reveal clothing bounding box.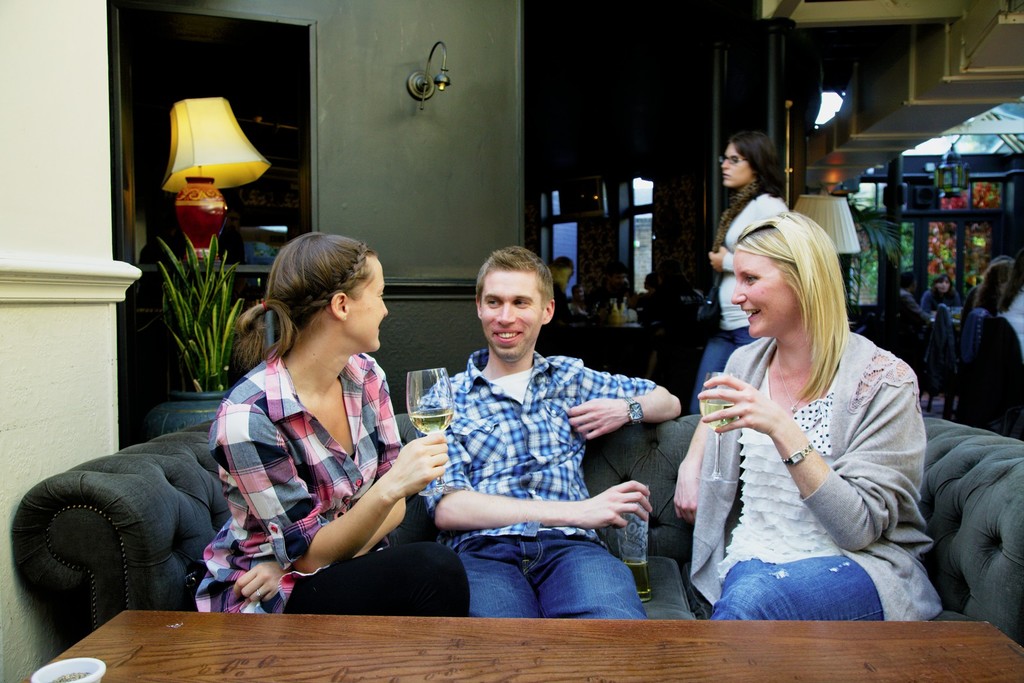
Revealed: {"x1": 670, "y1": 308, "x2": 943, "y2": 618}.
